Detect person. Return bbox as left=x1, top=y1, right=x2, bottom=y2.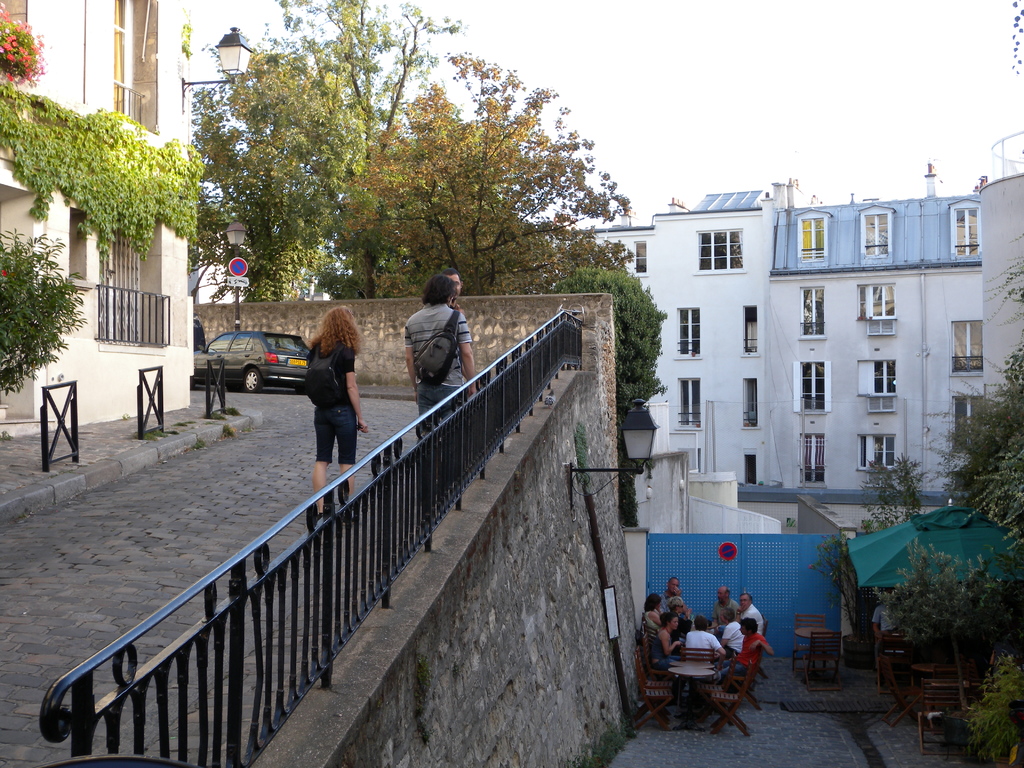
left=663, top=596, right=694, bottom=630.
